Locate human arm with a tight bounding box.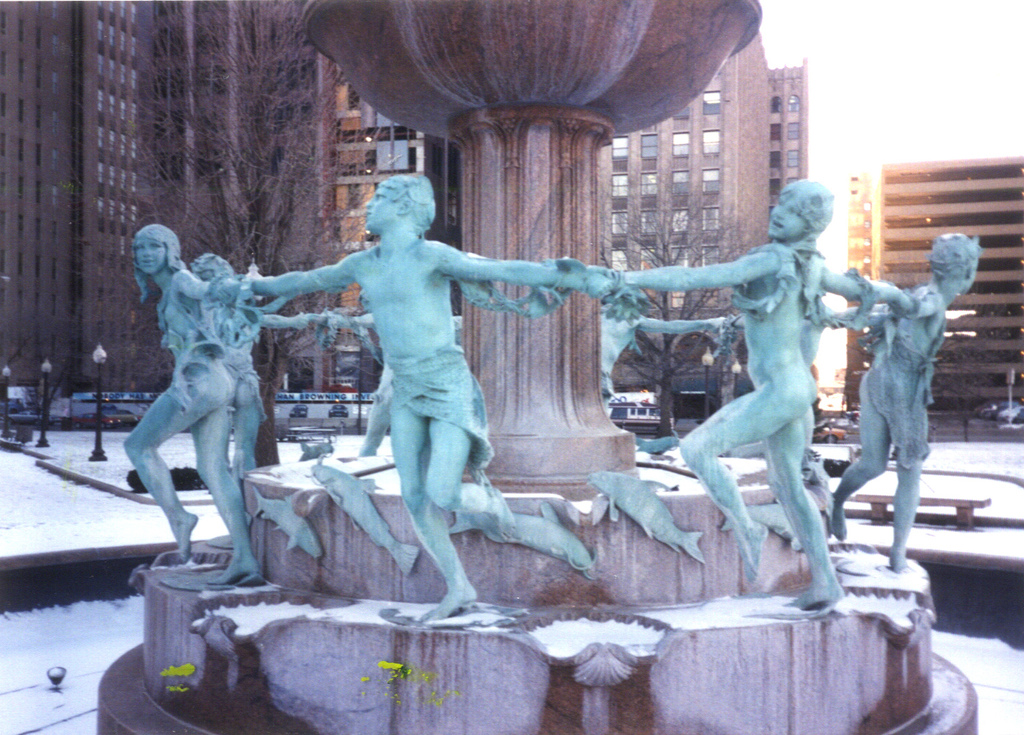
<region>813, 262, 862, 307</region>.
